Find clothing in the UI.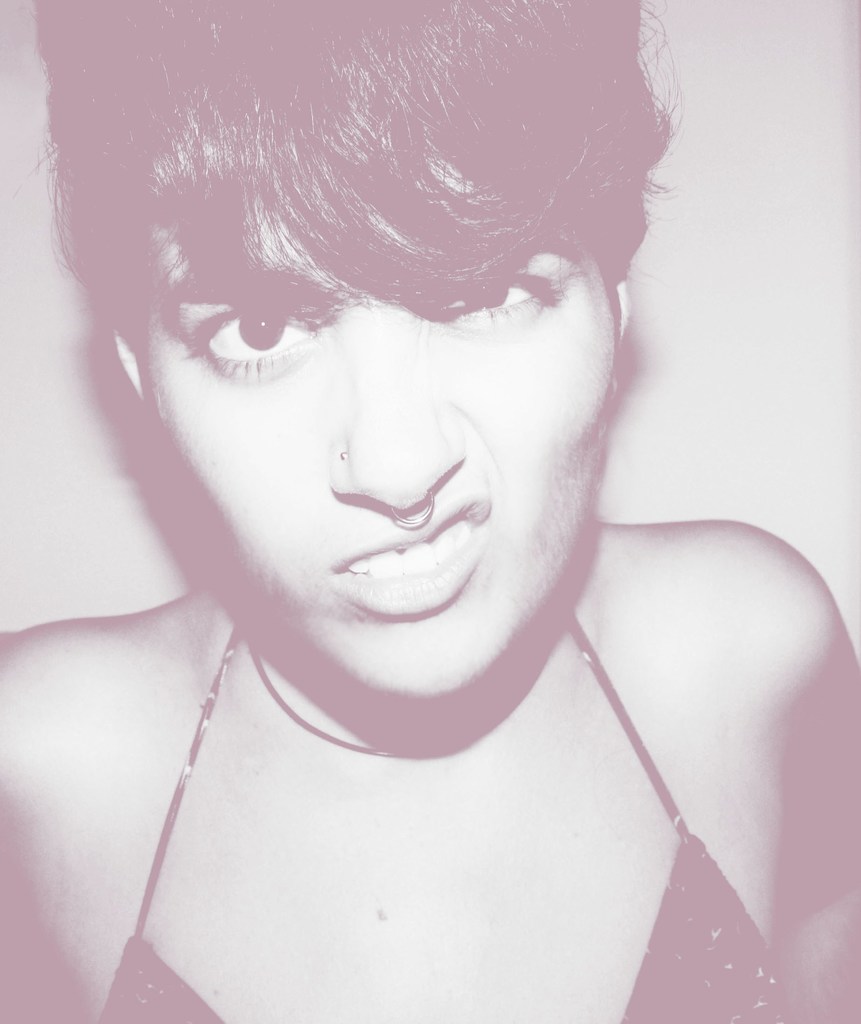
UI element at 100:559:816:1023.
